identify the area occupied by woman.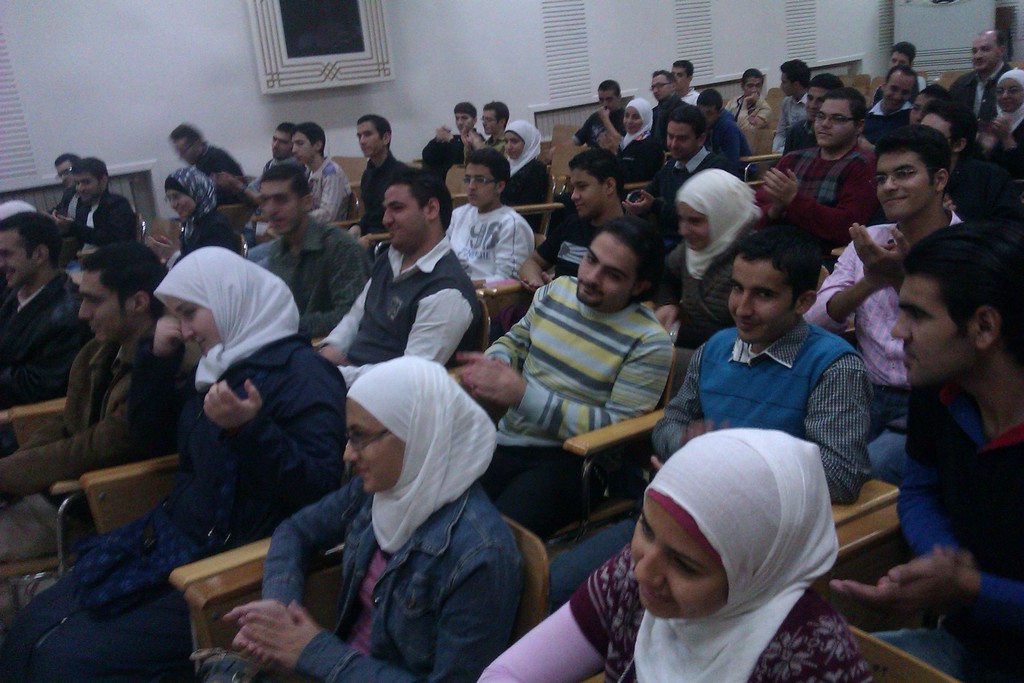
Area: rect(137, 168, 243, 273).
